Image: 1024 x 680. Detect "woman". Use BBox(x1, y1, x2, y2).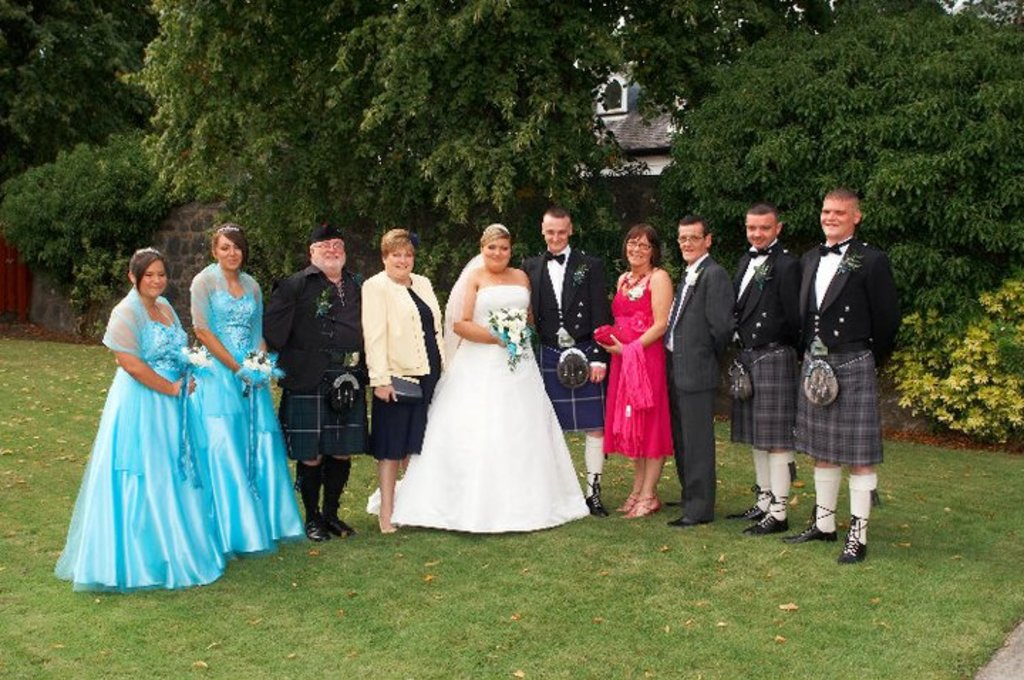
BBox(366, 223, 587, 531).
